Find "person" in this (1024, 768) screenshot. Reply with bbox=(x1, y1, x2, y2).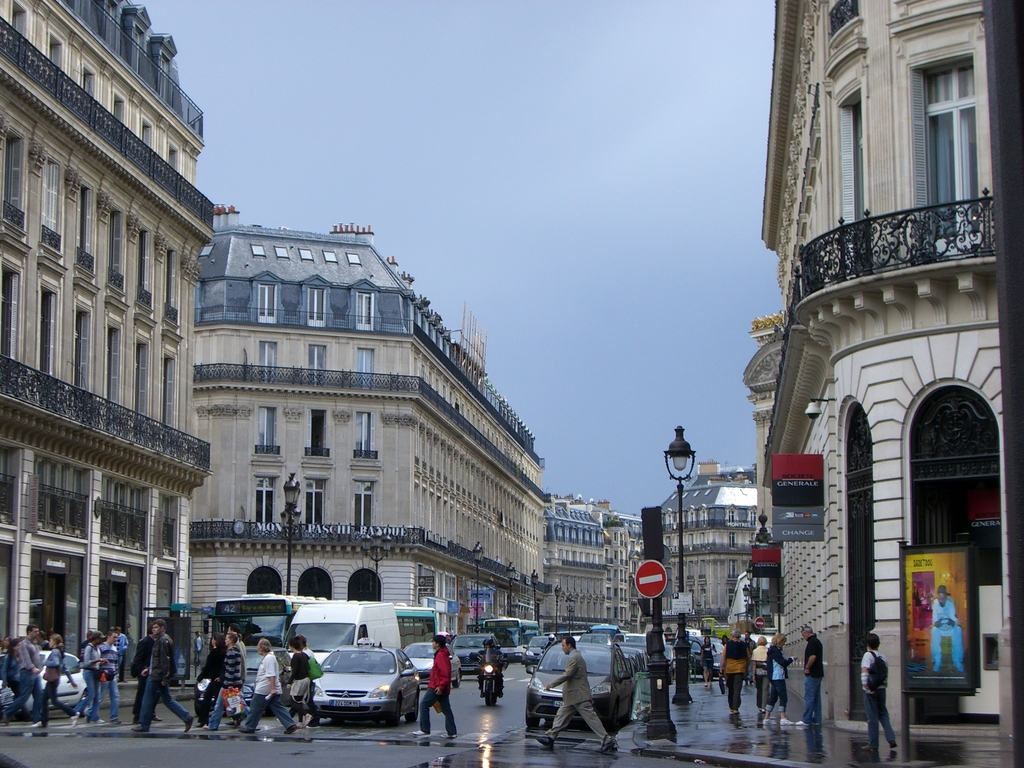
bbox=(528, 632, 624, 752).
